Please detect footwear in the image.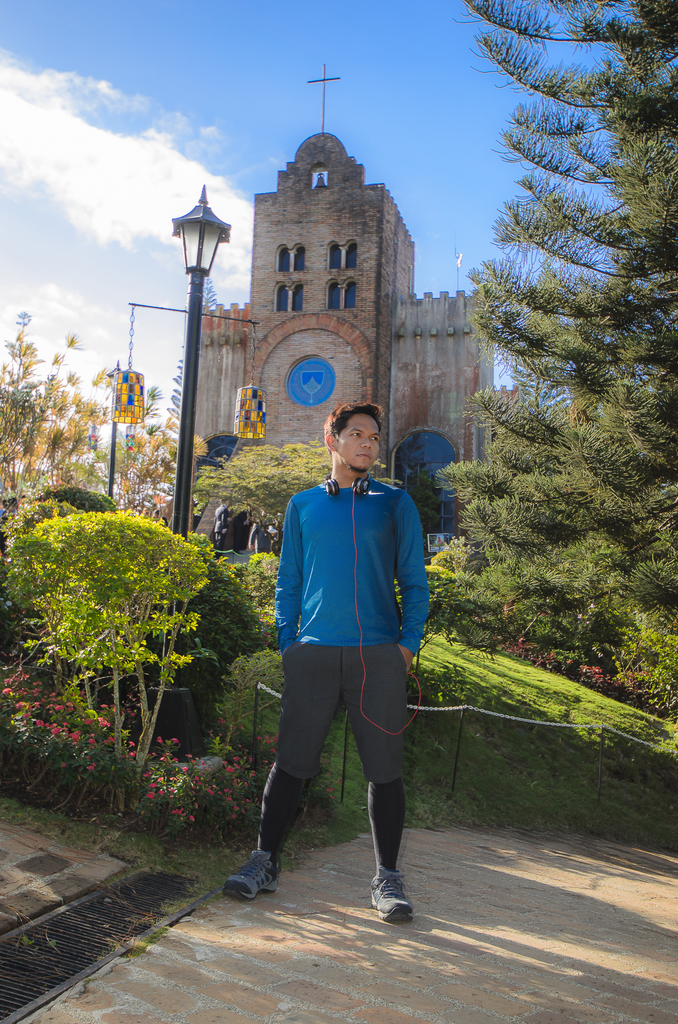
222, 850, 285, 900.
